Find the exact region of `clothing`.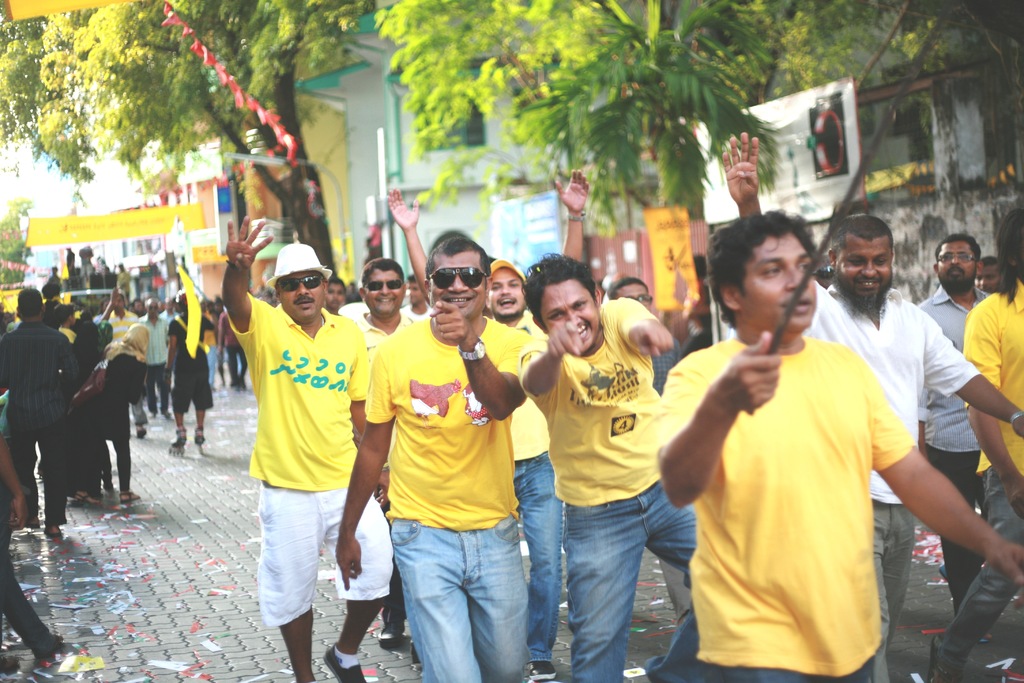
Exact region: {"left": 90, "top": 358, "right": 150, "bottom": 498}.
